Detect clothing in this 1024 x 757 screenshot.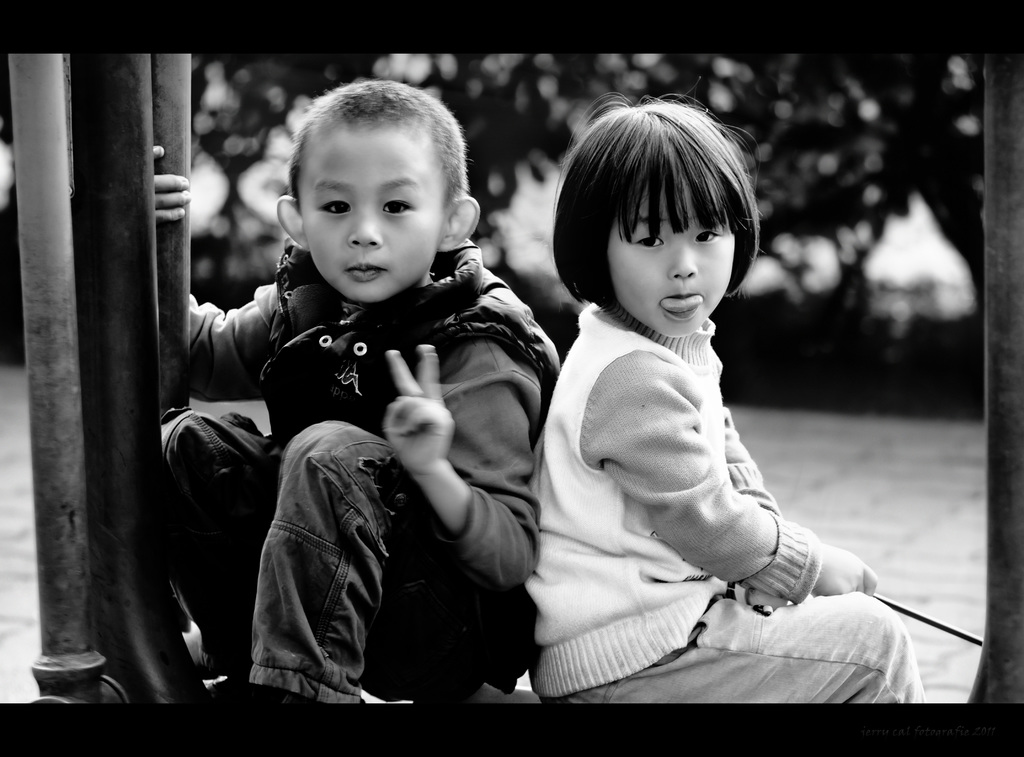
Detection: 158, 213, 536, 699.
